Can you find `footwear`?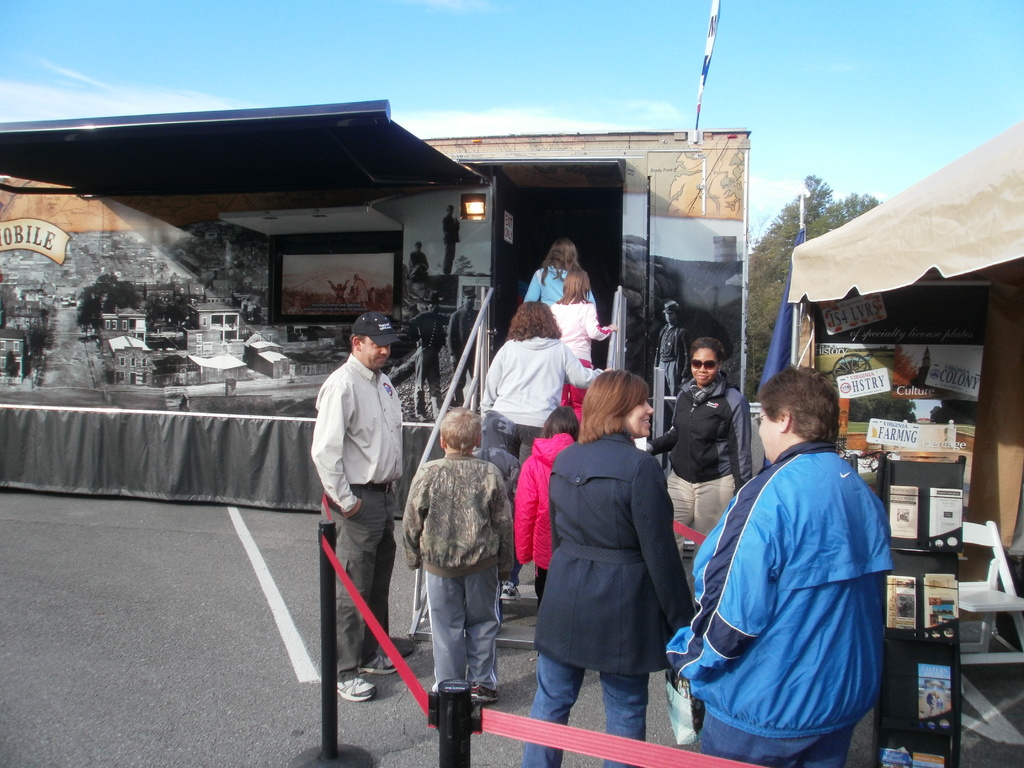
Yes, bounding box: 358, 655, 399, 678.
